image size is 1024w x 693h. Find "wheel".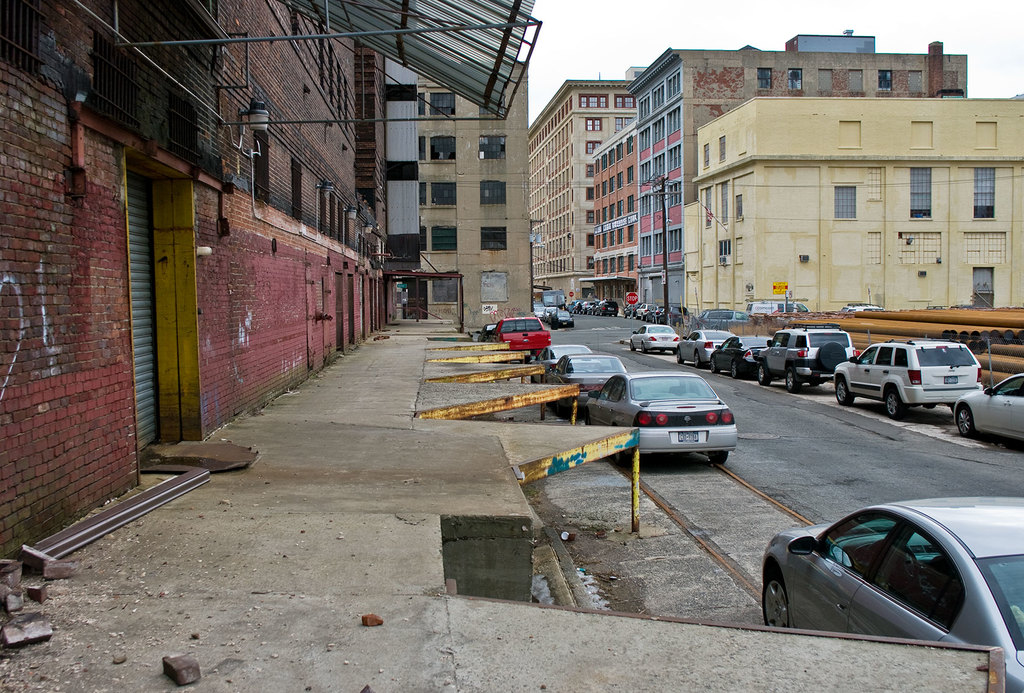
box=[556, 400, 563, 416].
